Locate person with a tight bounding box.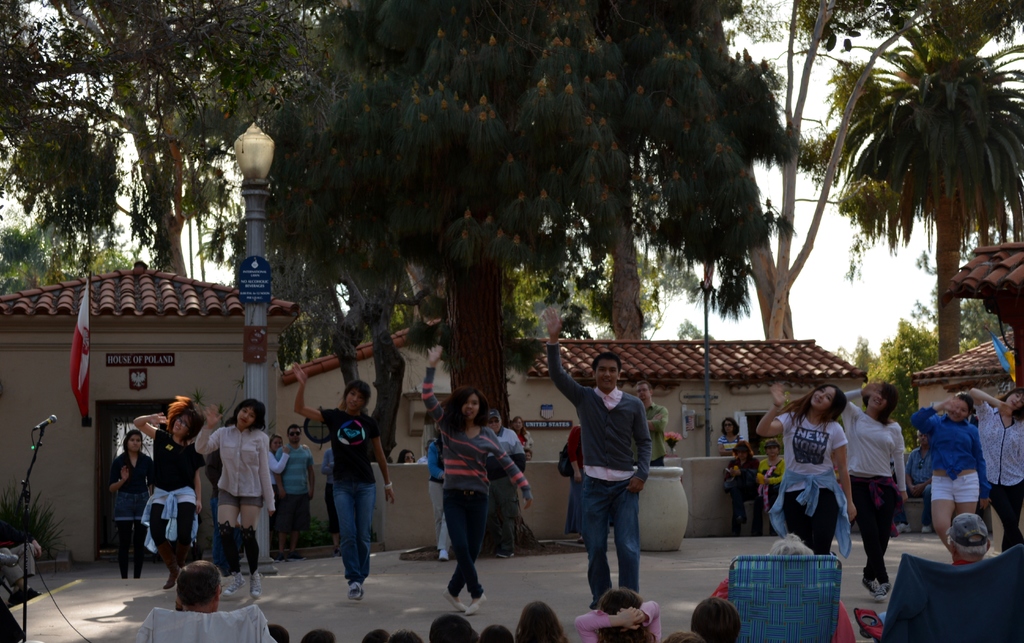
(172, 556, 223, 612).
